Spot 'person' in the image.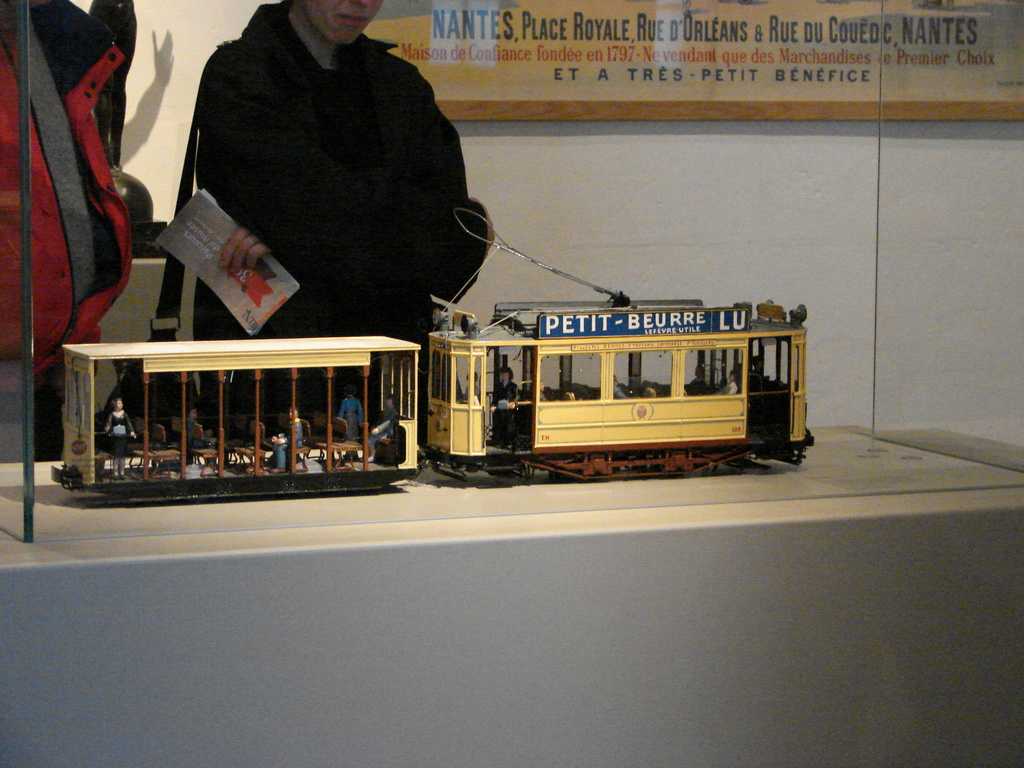
'person' found at box(190, 0, 494, 437).
